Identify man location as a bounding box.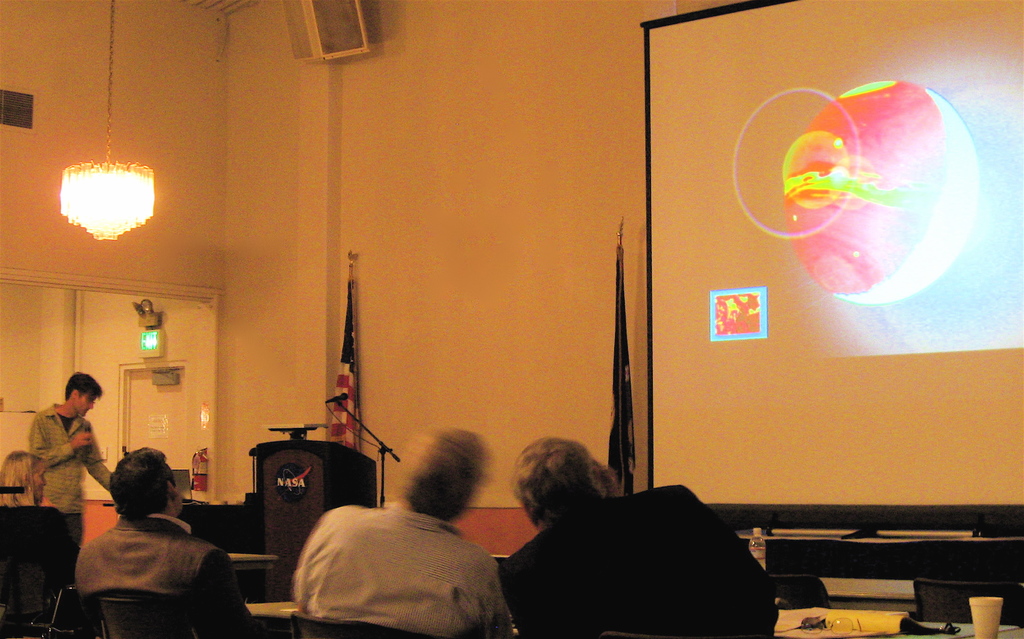
<bbox>495, 434, 787, 638</bbox>.
